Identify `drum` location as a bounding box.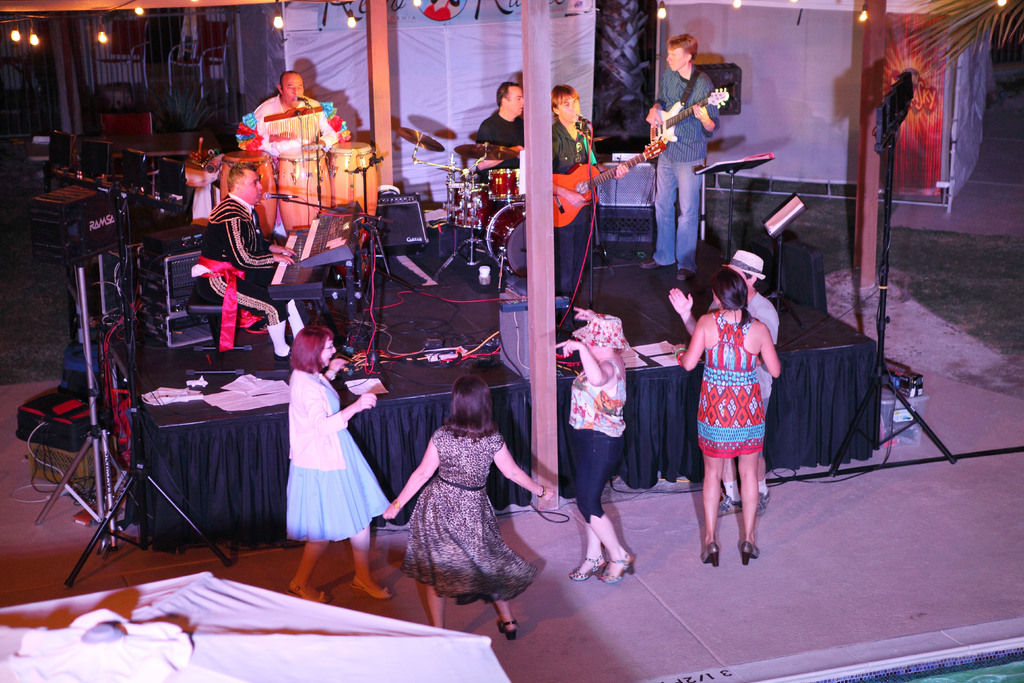
(x1=447, y1=173, x2=494, y2=229).
